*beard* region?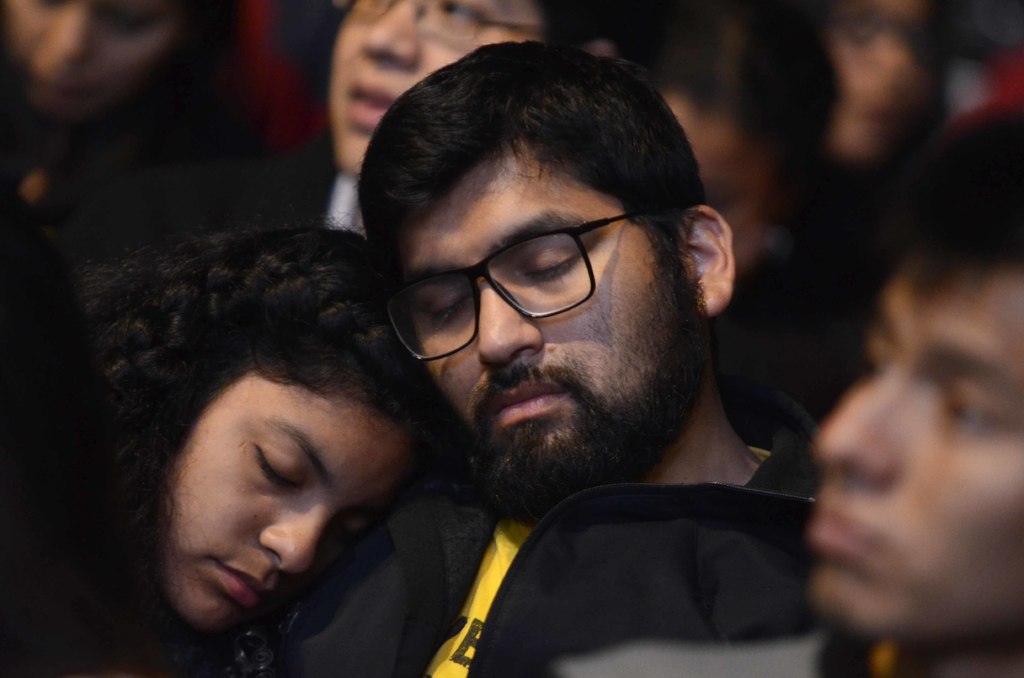
select_region(458, 269, 712, 531)
